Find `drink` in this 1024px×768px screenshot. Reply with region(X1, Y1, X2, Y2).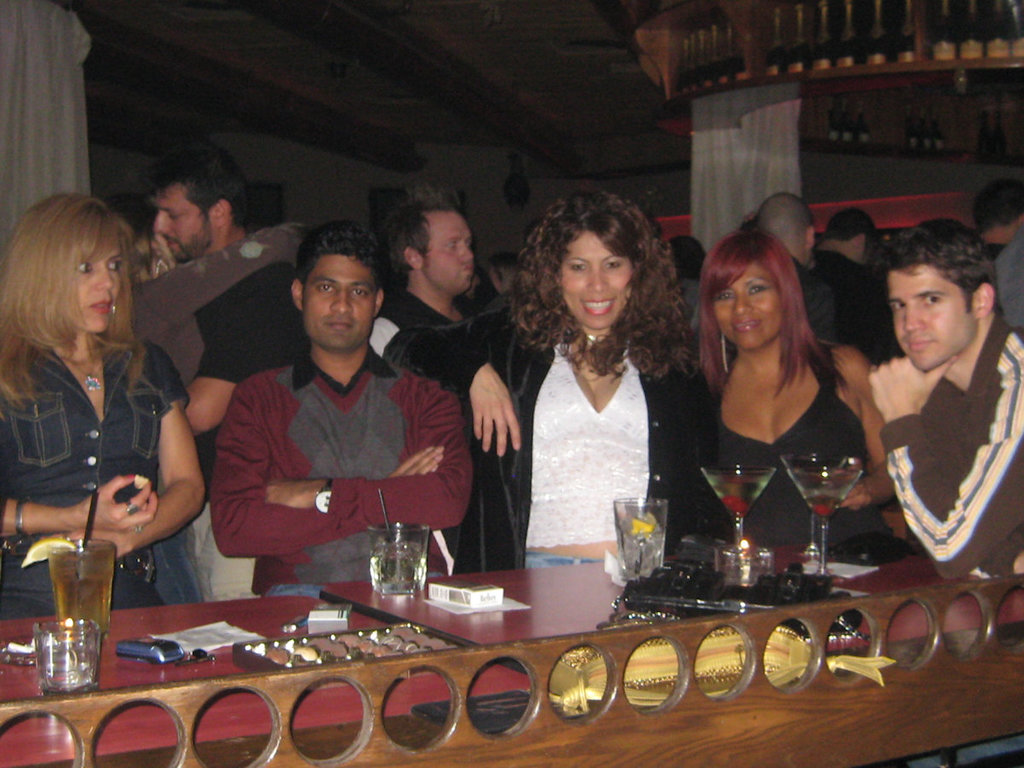
region(617, 526, 665, 585).
